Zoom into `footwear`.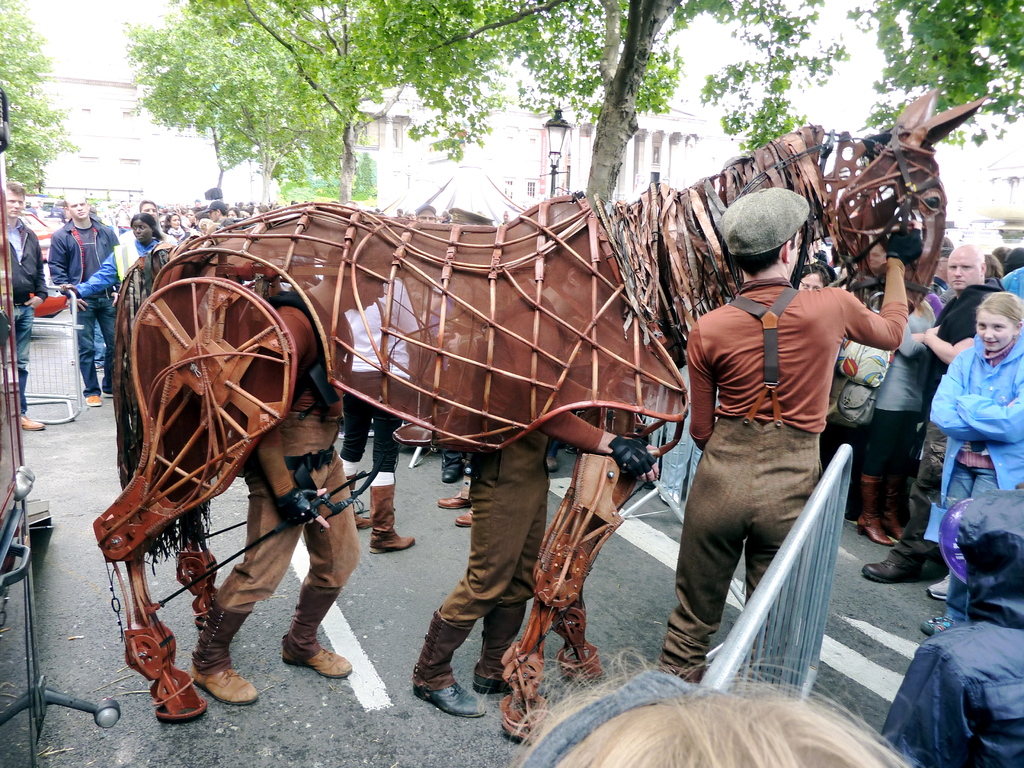
Zoom target: 923:609:979:641.
